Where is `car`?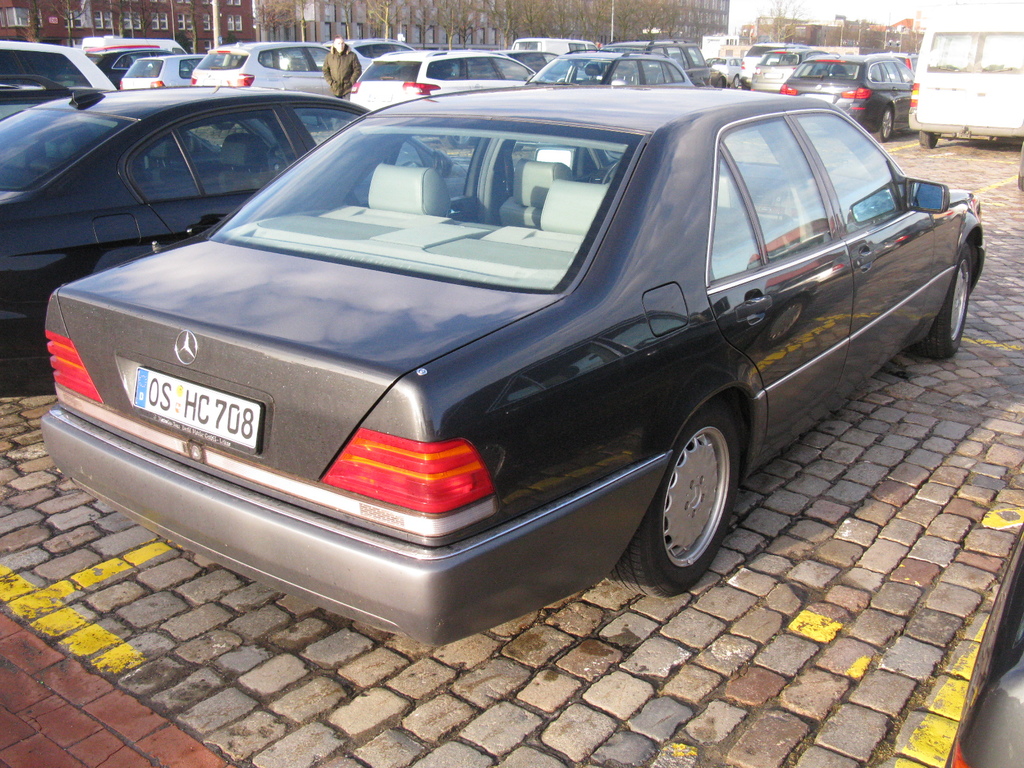
x1=37 y1=57 x2=980 y2=655.
